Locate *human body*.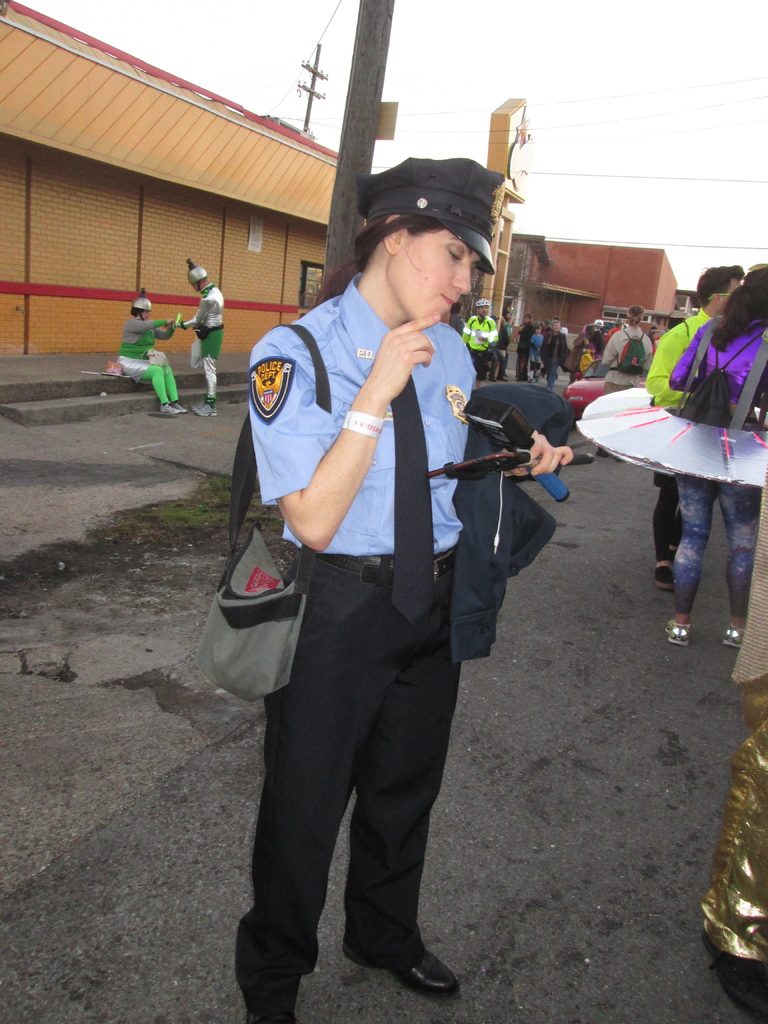
Bounding box: <region>461, 301, 492, 372</region>.
